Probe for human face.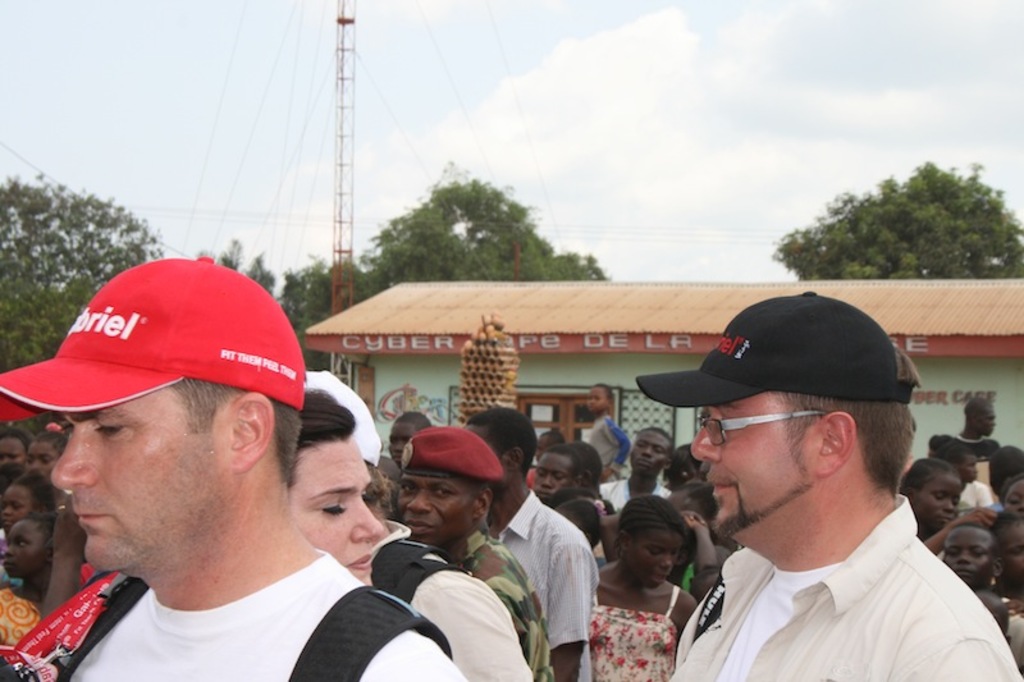
Probe result: detection(534, 453, 567, 499).
